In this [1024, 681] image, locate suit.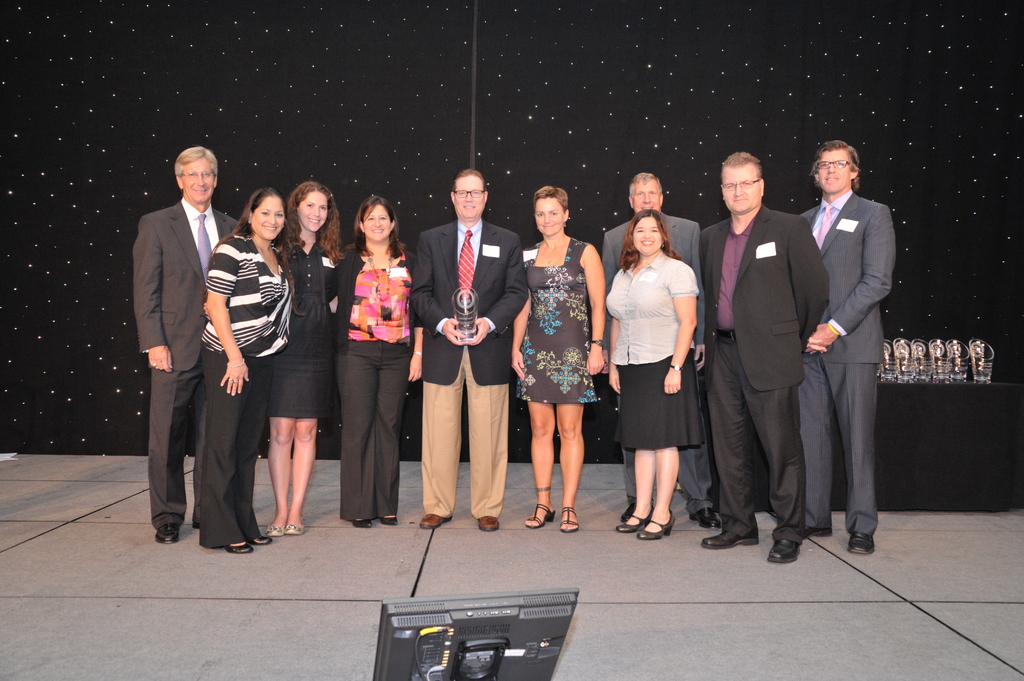
Bounding box: 800,192,899,536.
